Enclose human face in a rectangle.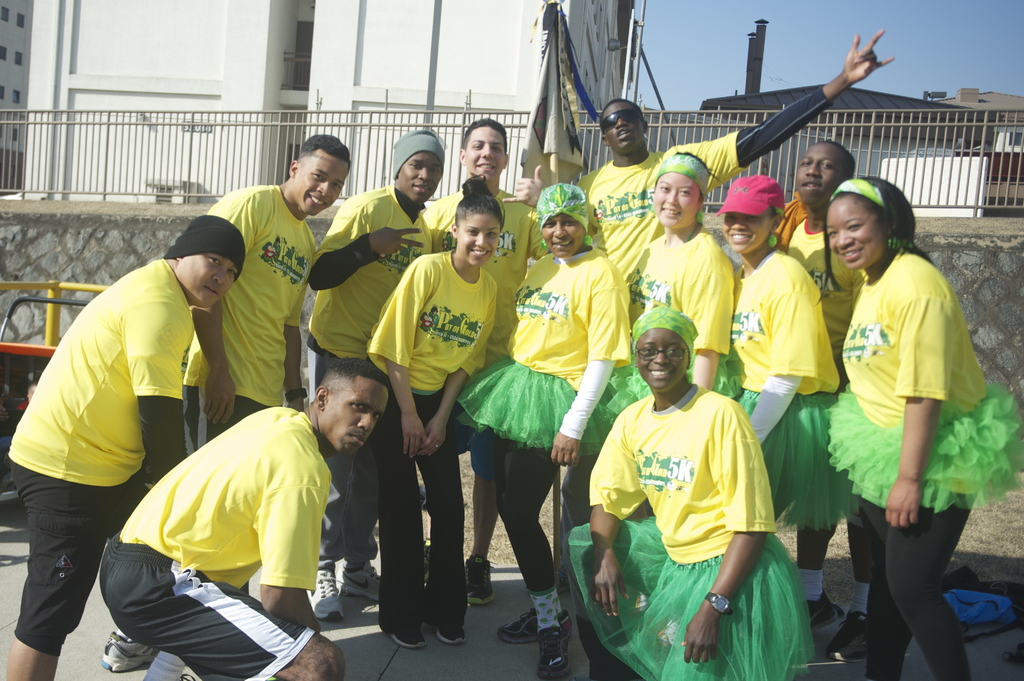
box=[168, 244, 241, 310].
